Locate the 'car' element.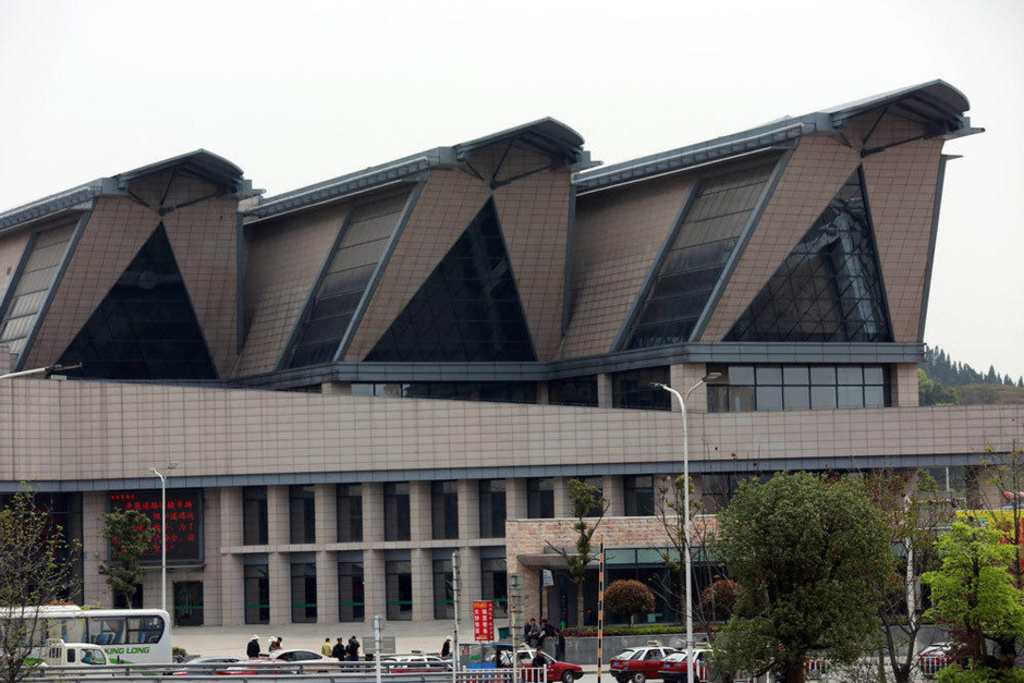
Element bbox: box(916, 639, 967, 676).
